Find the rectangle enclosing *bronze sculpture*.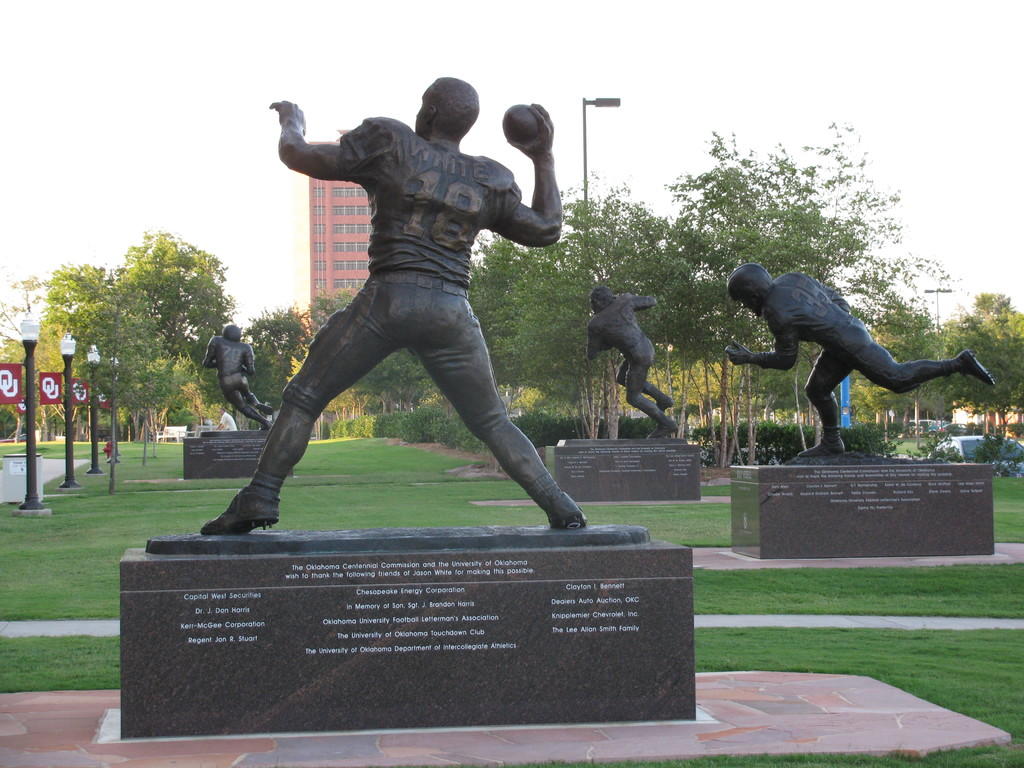
582/283/681/438.
